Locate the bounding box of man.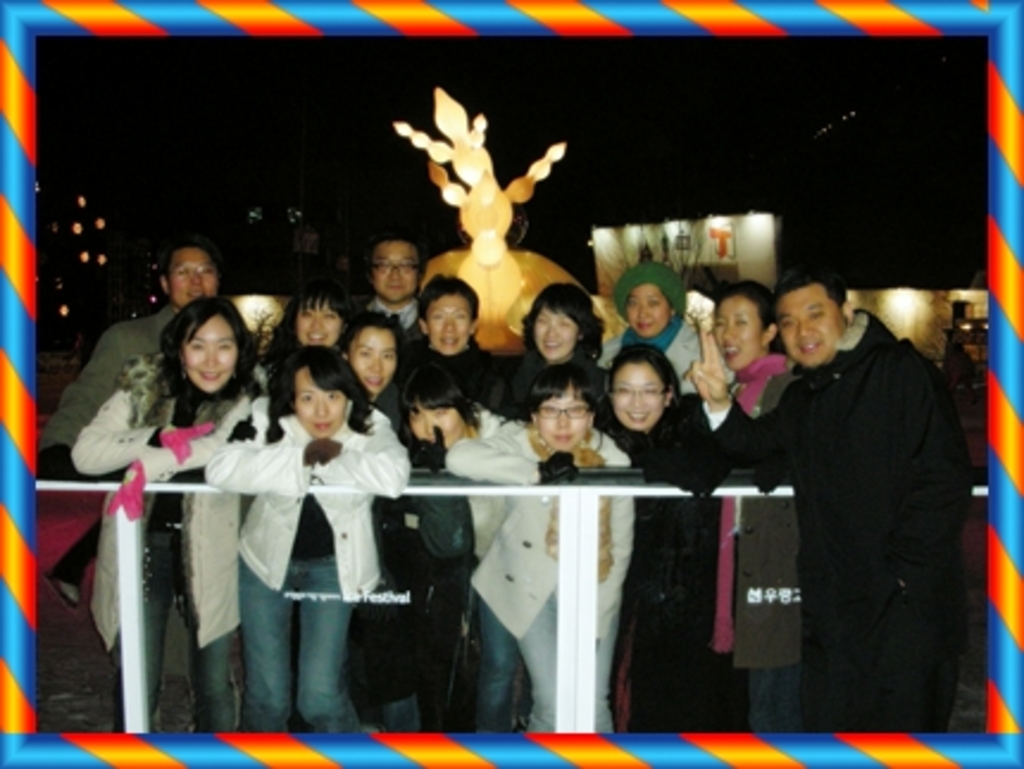
Bounding box: x1=355, y1=238, x2=429, y2=340.
